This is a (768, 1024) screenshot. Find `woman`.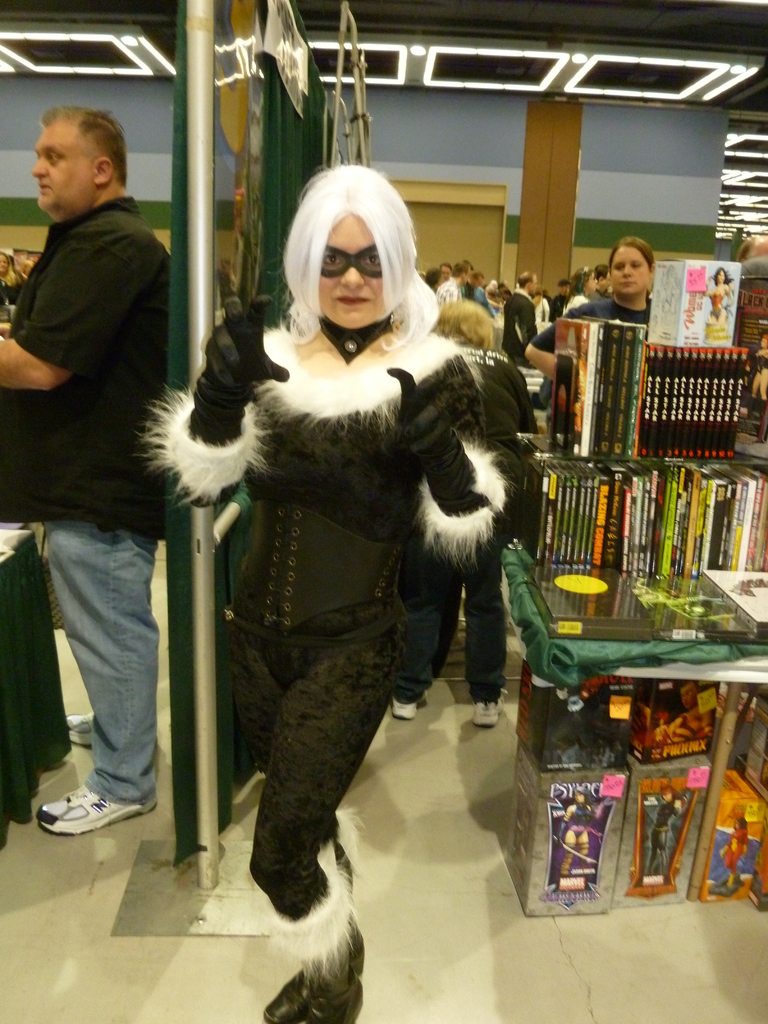
Bounding box: select_region(141, 162, 525, 945).
